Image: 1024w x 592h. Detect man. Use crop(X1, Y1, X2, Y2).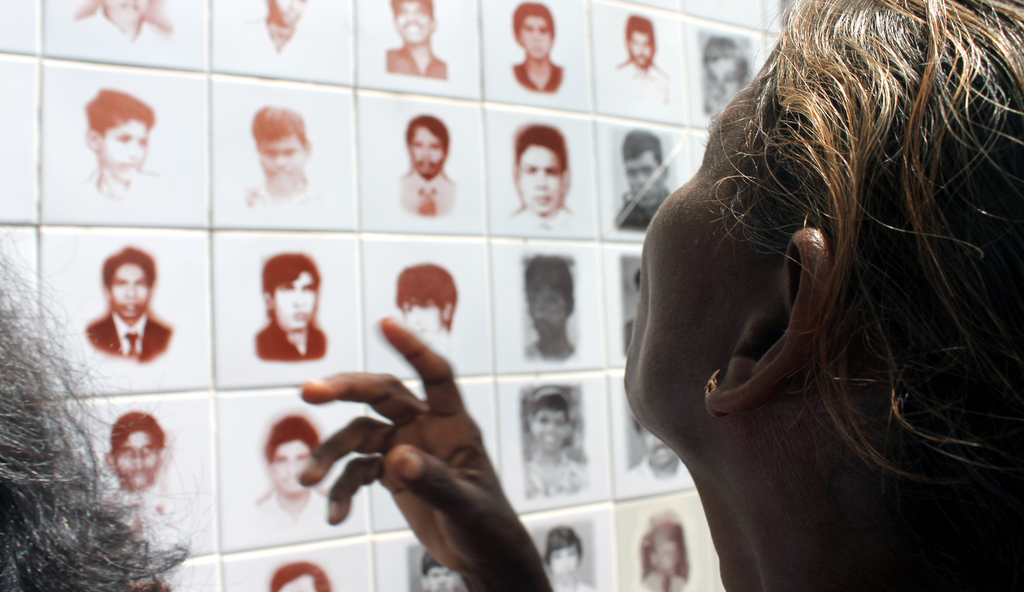
crop(611, 119, 689, 230).
